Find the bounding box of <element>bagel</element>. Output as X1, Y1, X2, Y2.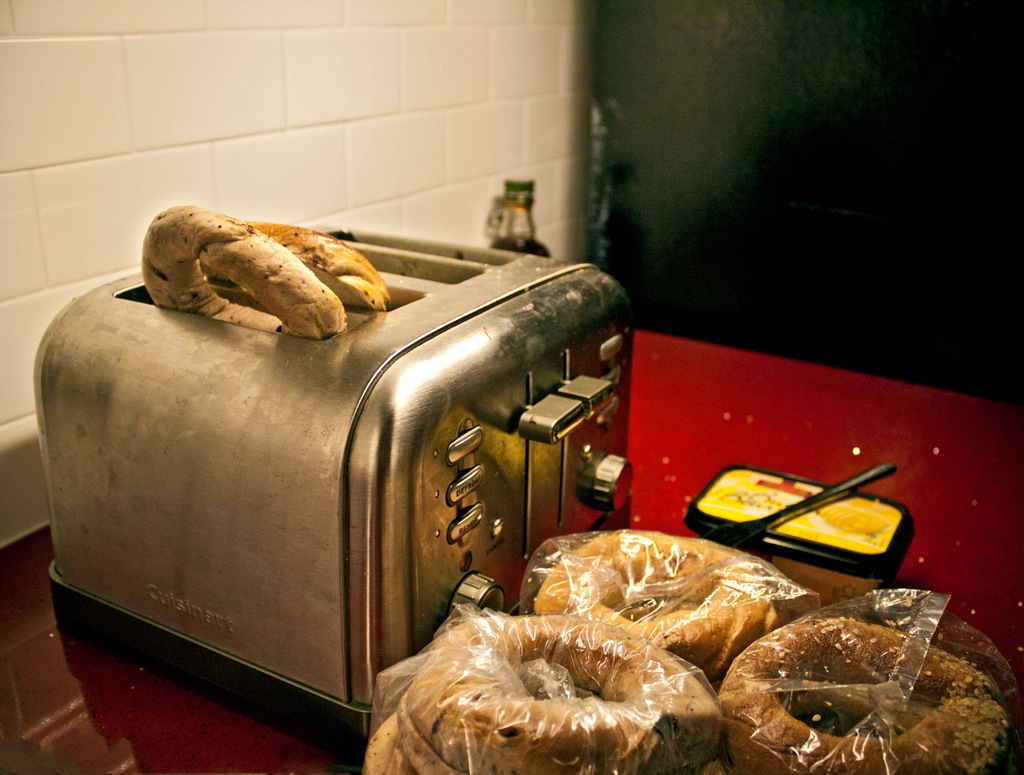
396, 617, 721, 774.
